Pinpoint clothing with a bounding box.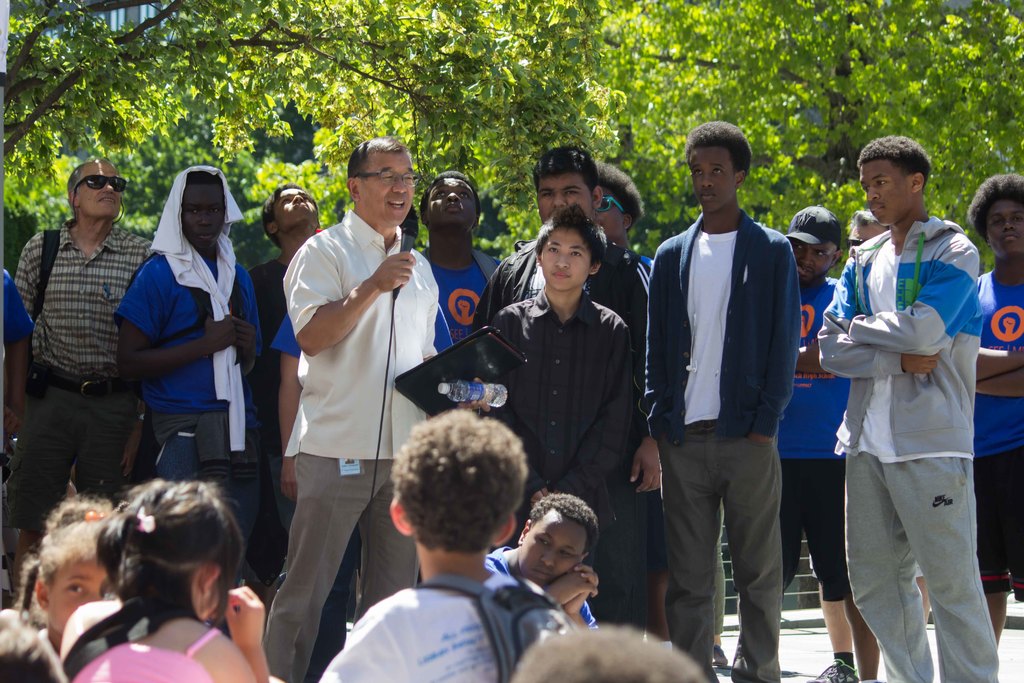
[x1=643, y1=208, x2=803, y2=682].
